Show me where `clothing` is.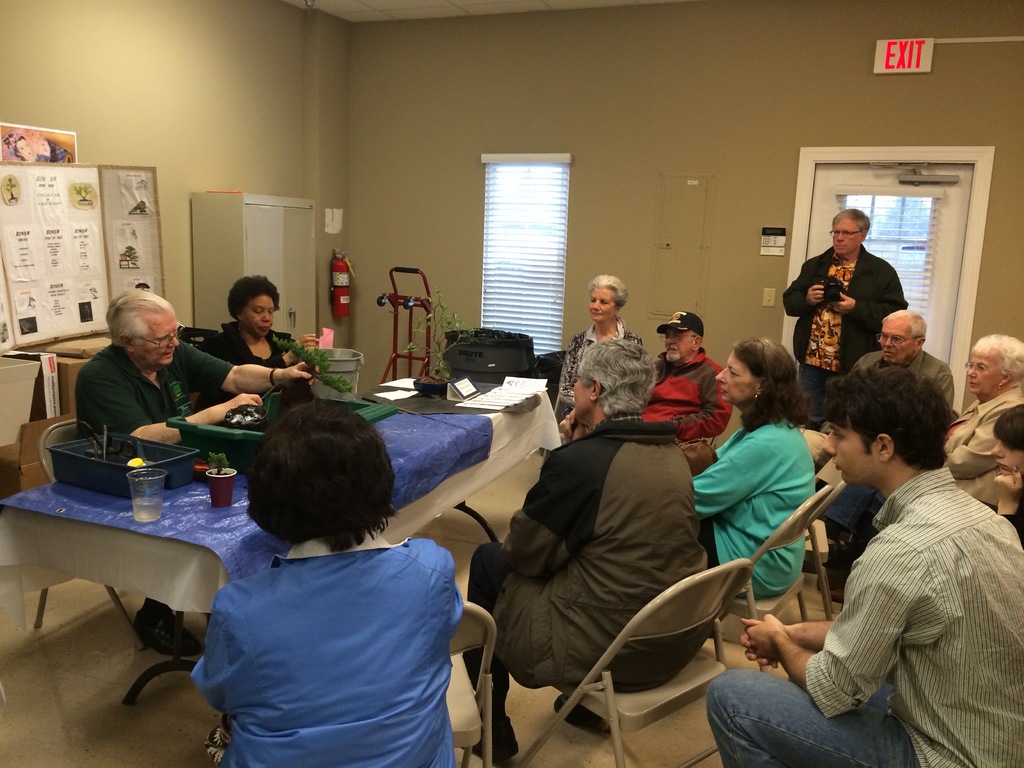
`clothing` is at pyautogui.locateOnScreen(467, 421, 716, 707).
